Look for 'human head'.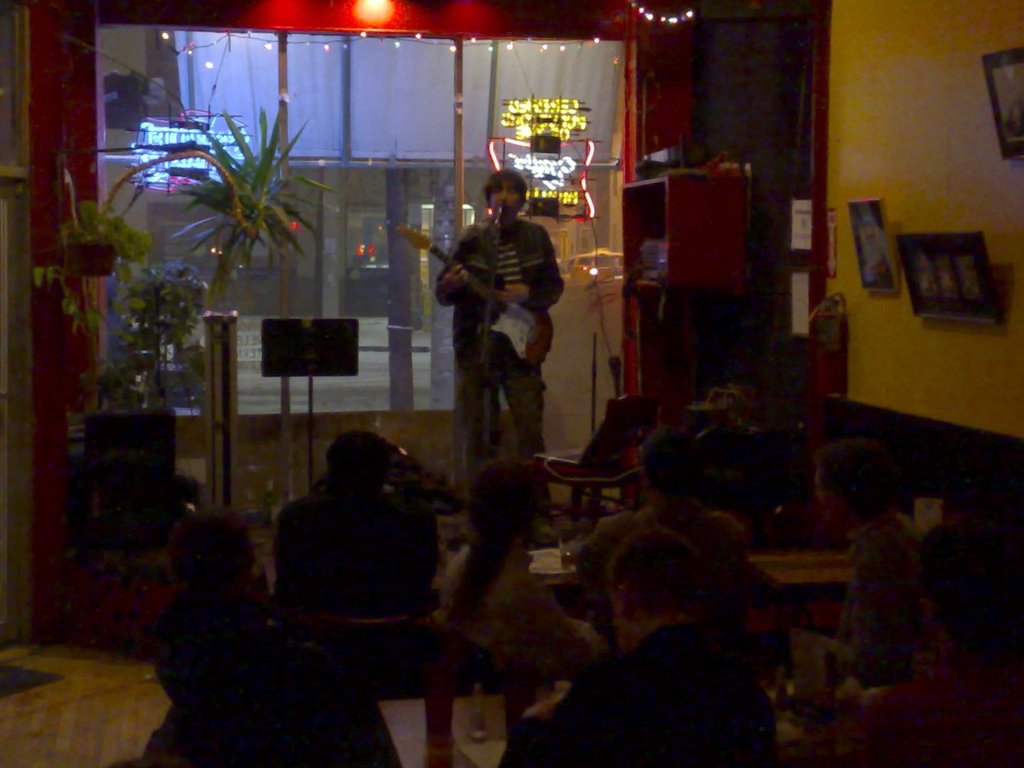
Found: [x1=921, y1=510, x2=1023, y2=661].
